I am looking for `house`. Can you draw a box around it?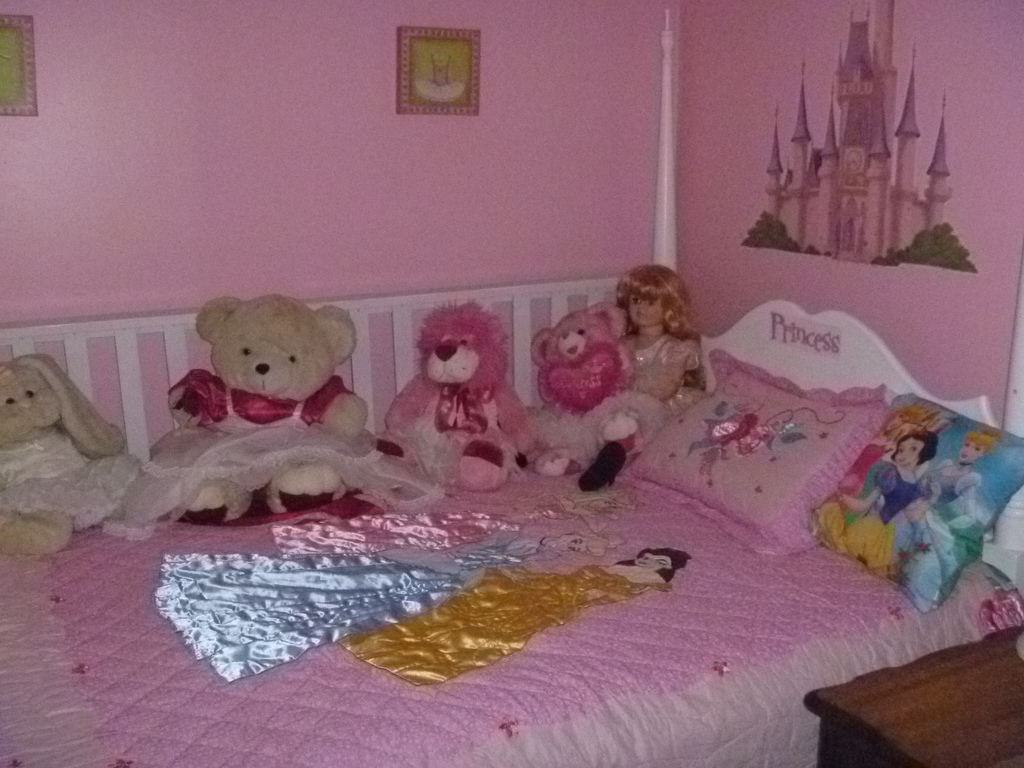
Sure, the bounding box is 0, 0, 1023, 767.
